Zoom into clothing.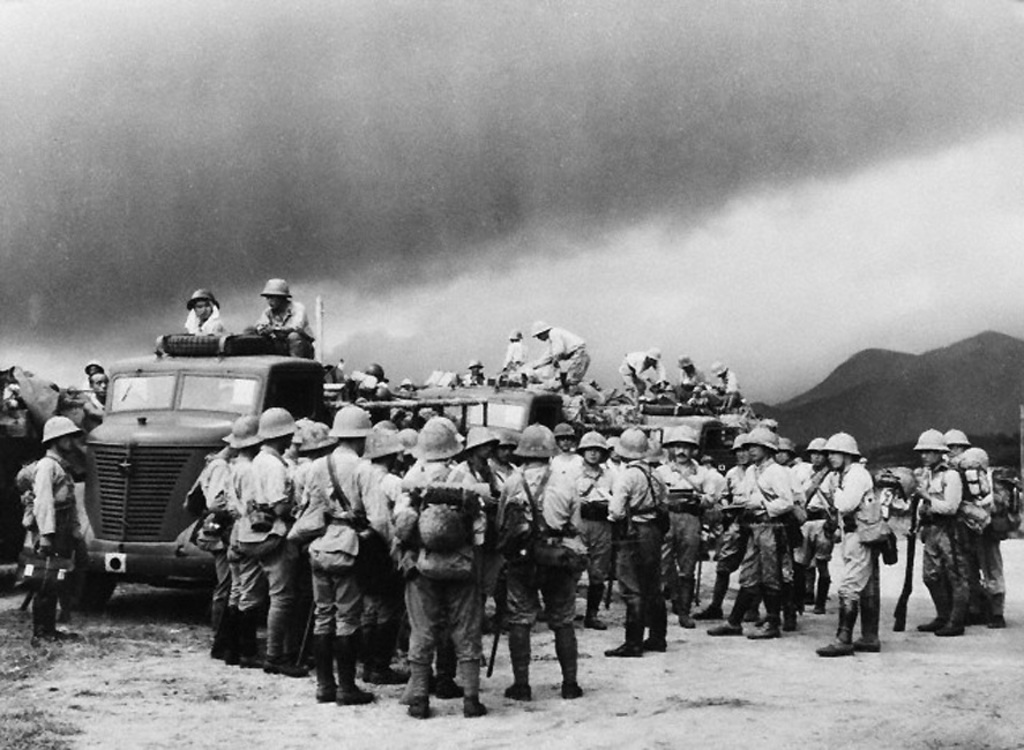
Zoom target: [left=231, top=448, right=299, bottom=667].
